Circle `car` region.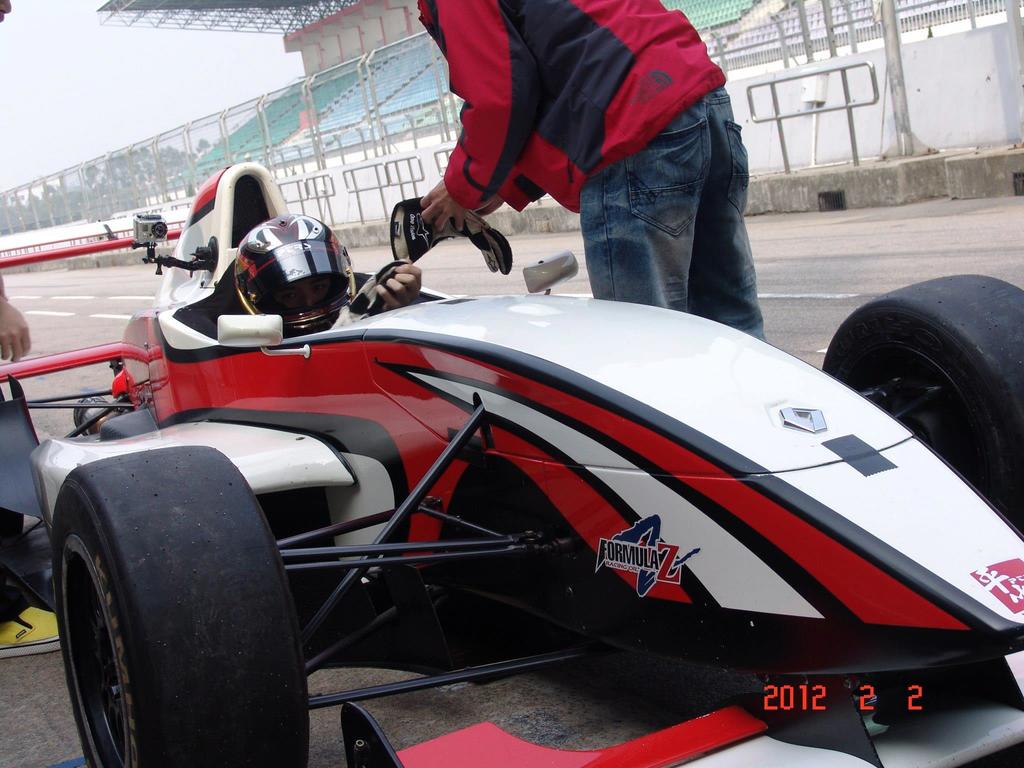
Region: (left=0, top=164, right=1023, bottom=739).
